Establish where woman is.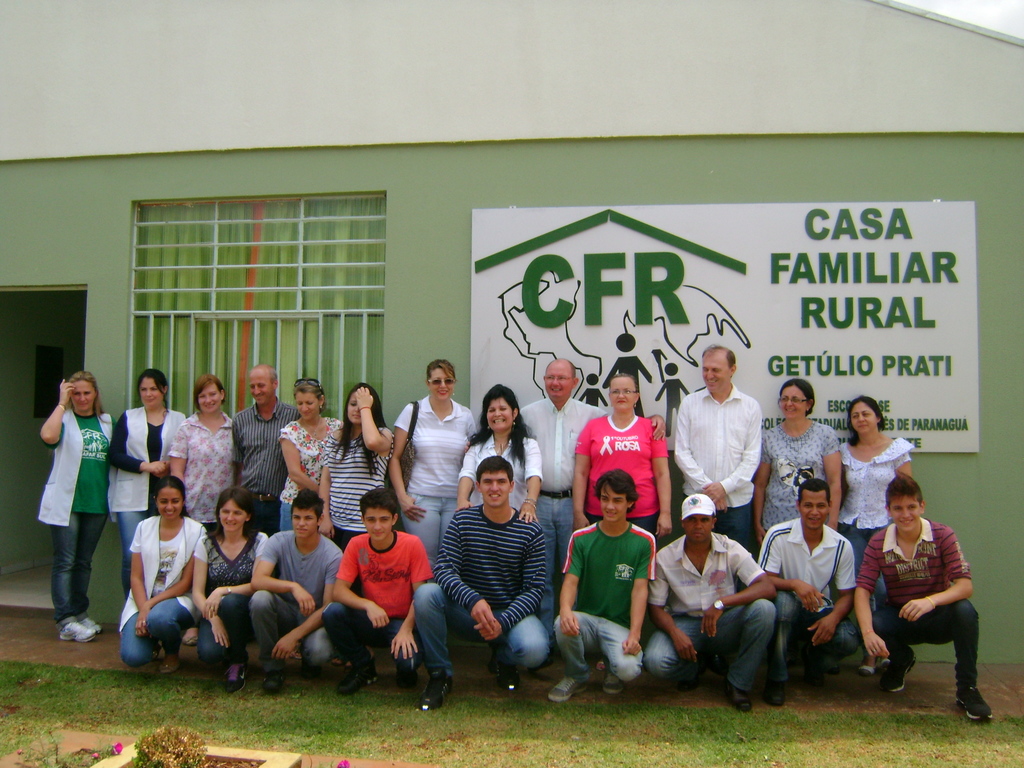
Established at 388, 360, 477, 569.
